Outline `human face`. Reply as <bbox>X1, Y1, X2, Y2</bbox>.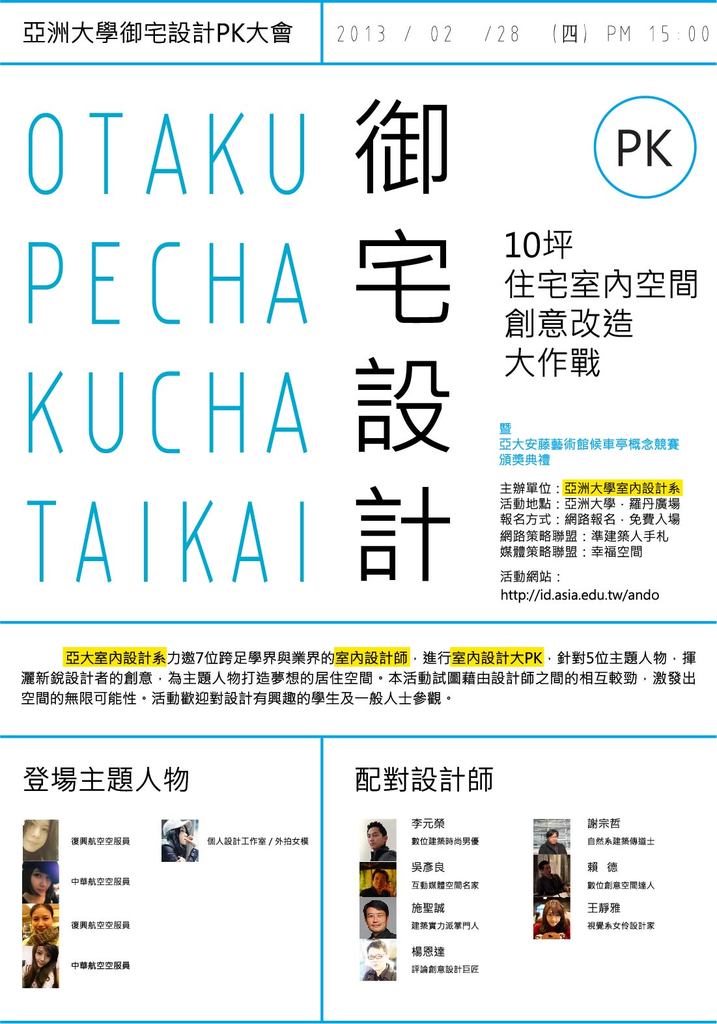
<bbox>368, 831, 382, 848</bbox>.
